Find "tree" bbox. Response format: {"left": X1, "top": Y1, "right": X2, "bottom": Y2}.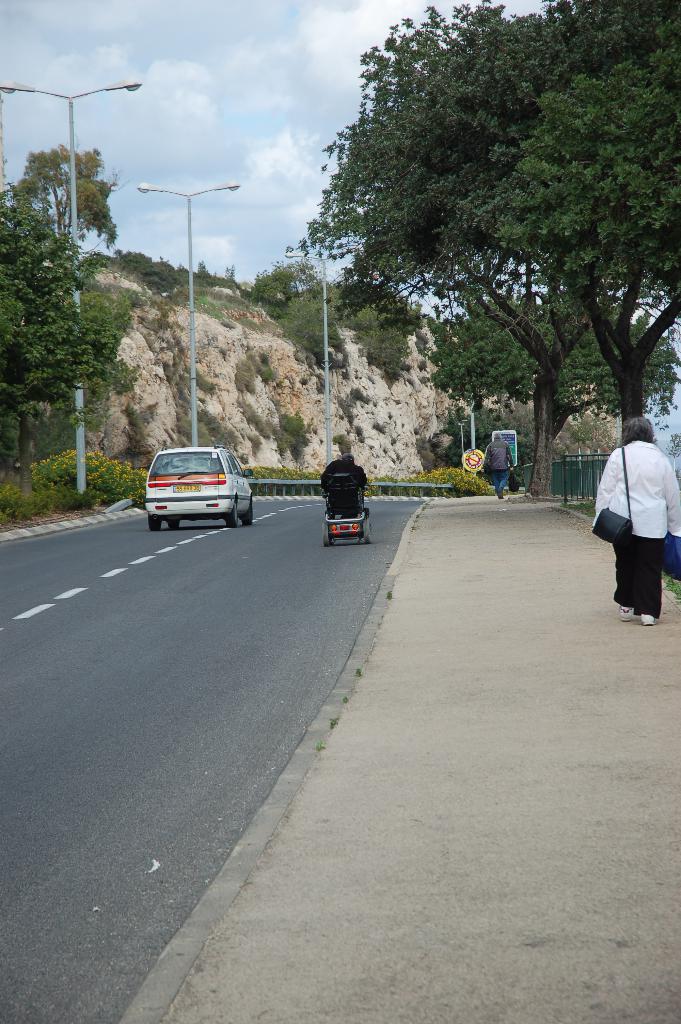
{"left": 473, "top": 15, "right": 680, "bottom": 452}.
